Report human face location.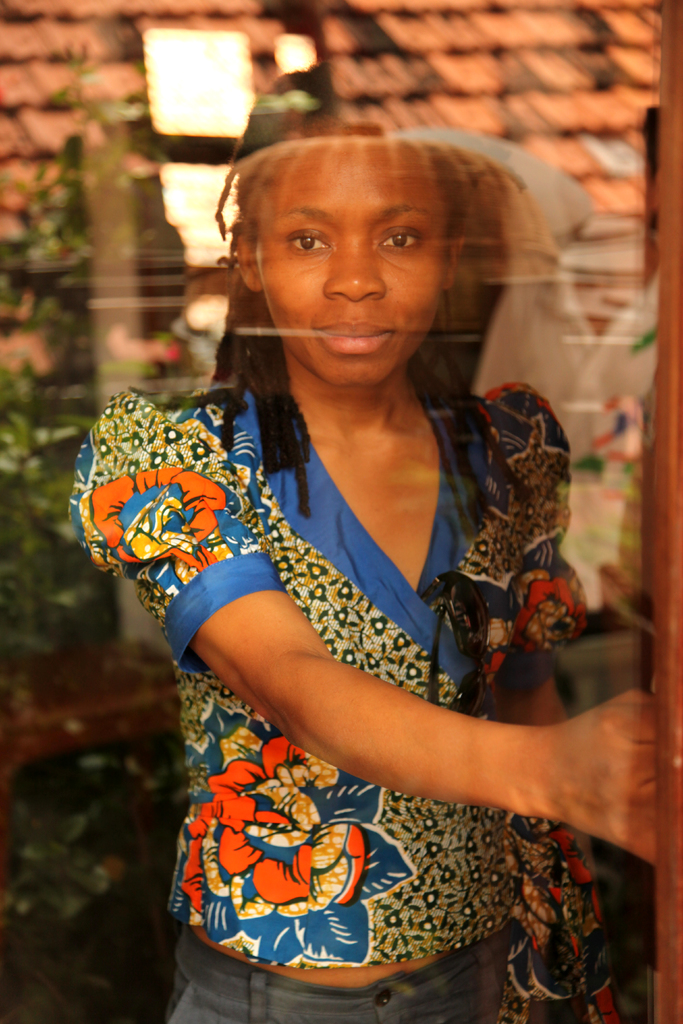
Report: (254, 125, 456, 383).
